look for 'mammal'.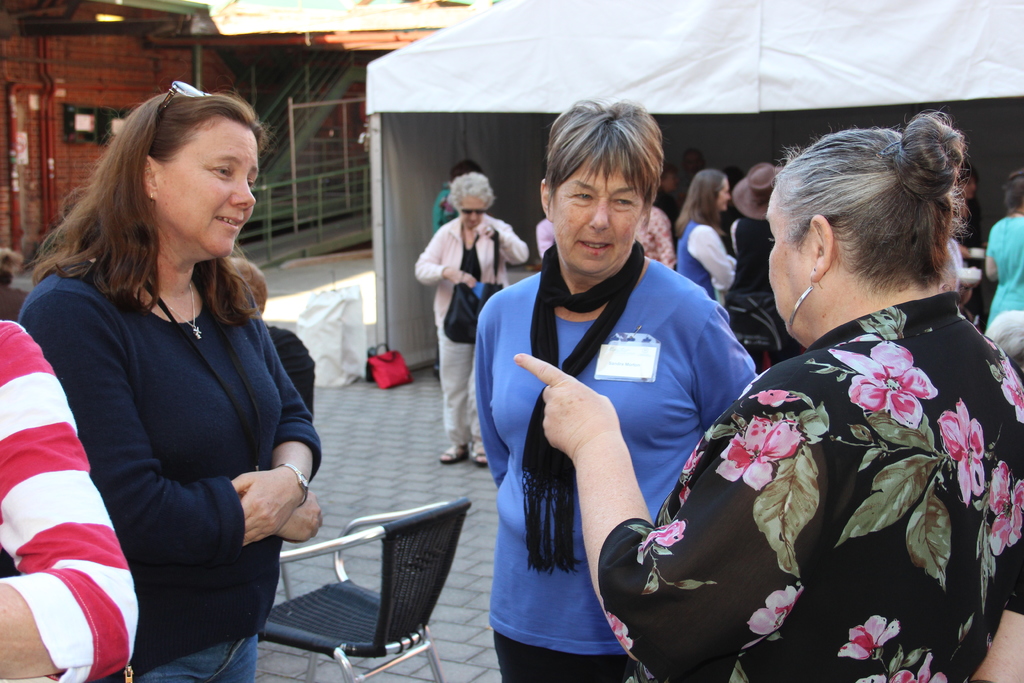
Found: <region>951, 210, 986, 308</region>.
